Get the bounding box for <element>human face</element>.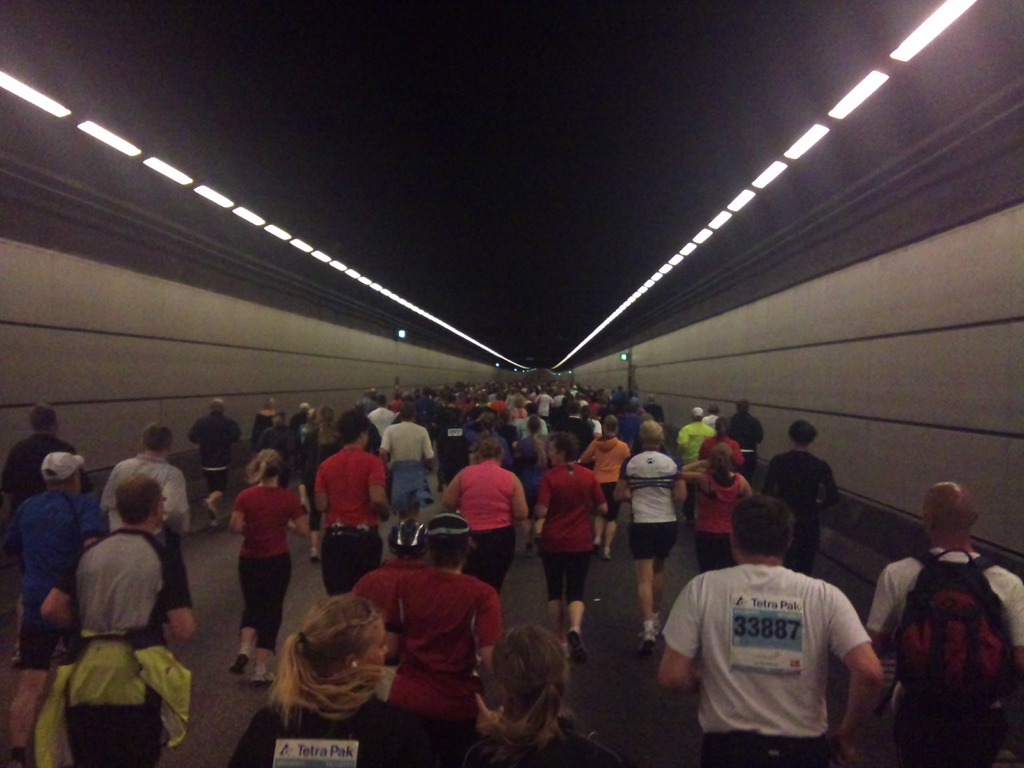
bbox(362, 614, 390, 682).
